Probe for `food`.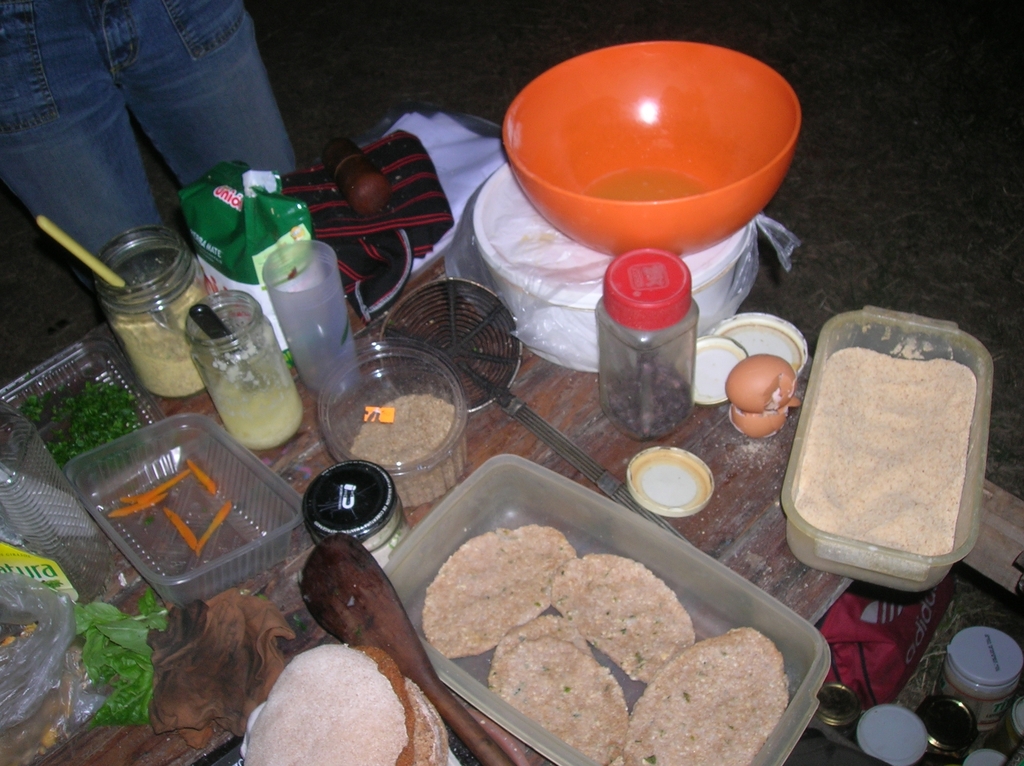
Probe result: crop(422, 521, 577, 657).
